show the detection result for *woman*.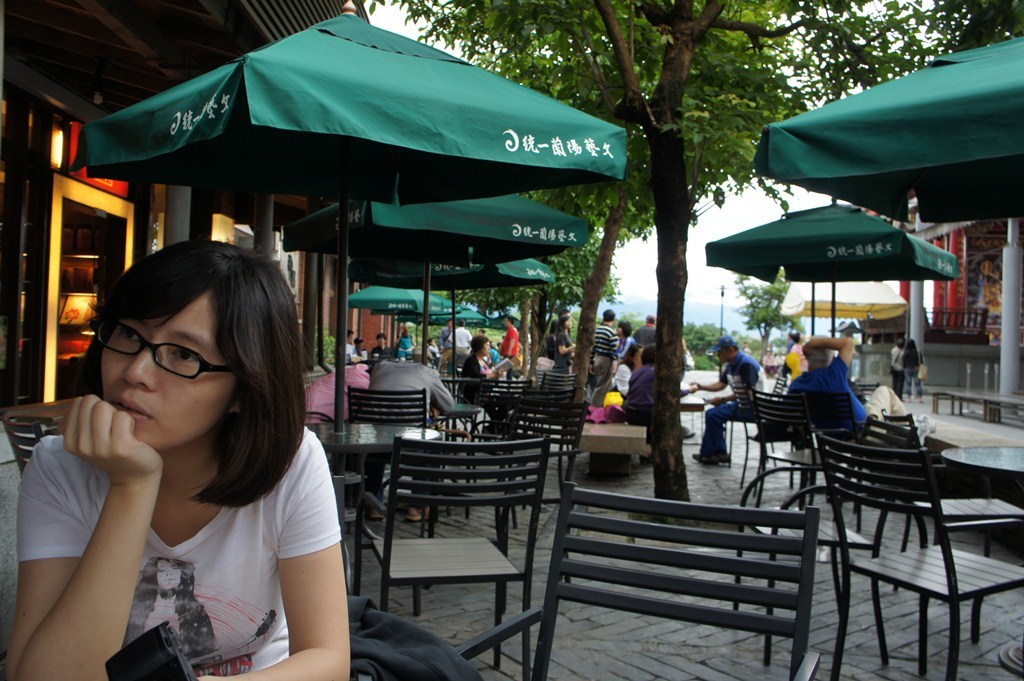
bbox=(549, 316, 581, 367).
